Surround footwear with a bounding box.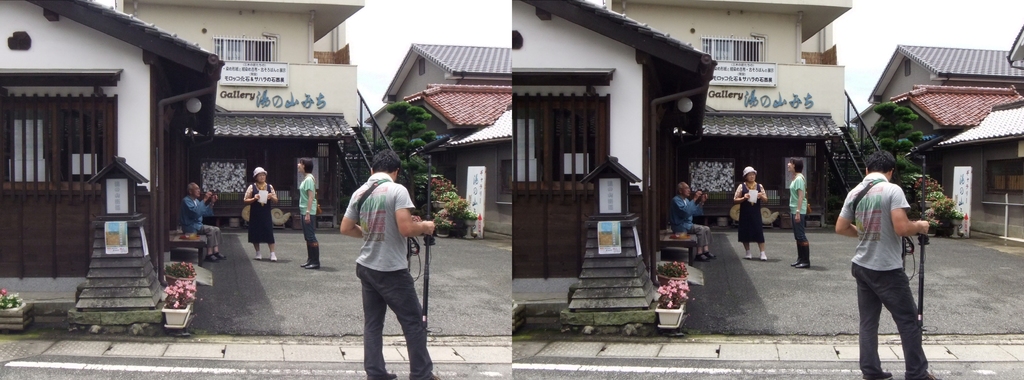
Rect(204, 256, 219, 263).
